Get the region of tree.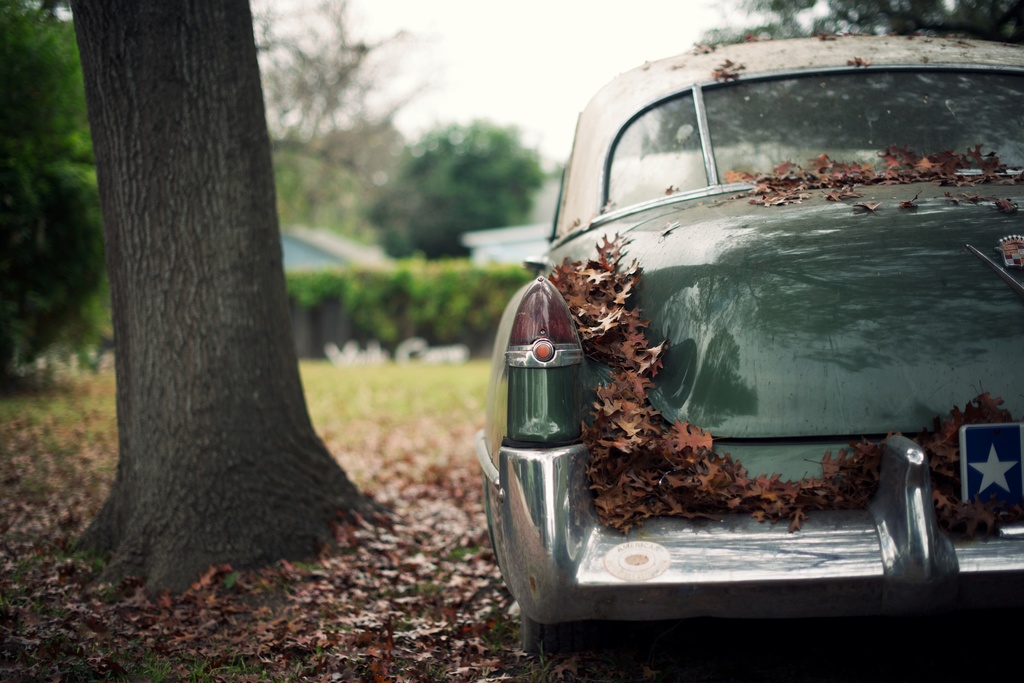
(left=367, top=113, right=543, bottom=256).
